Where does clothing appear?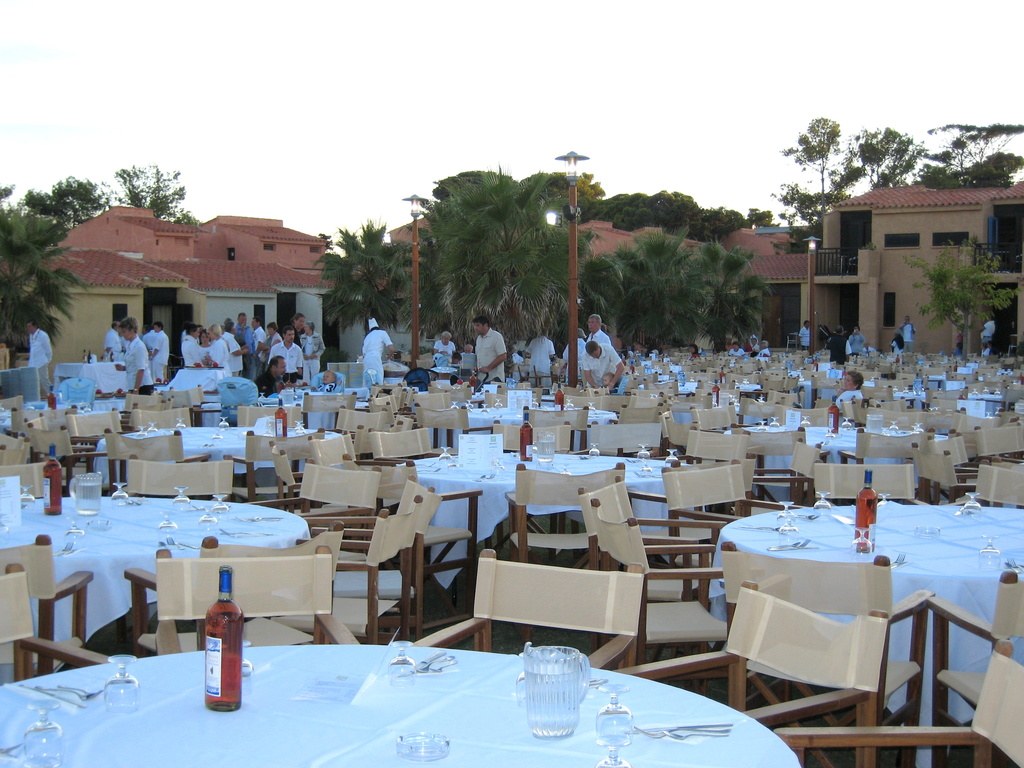
Appears at box=[853, 332, 865, 355].
